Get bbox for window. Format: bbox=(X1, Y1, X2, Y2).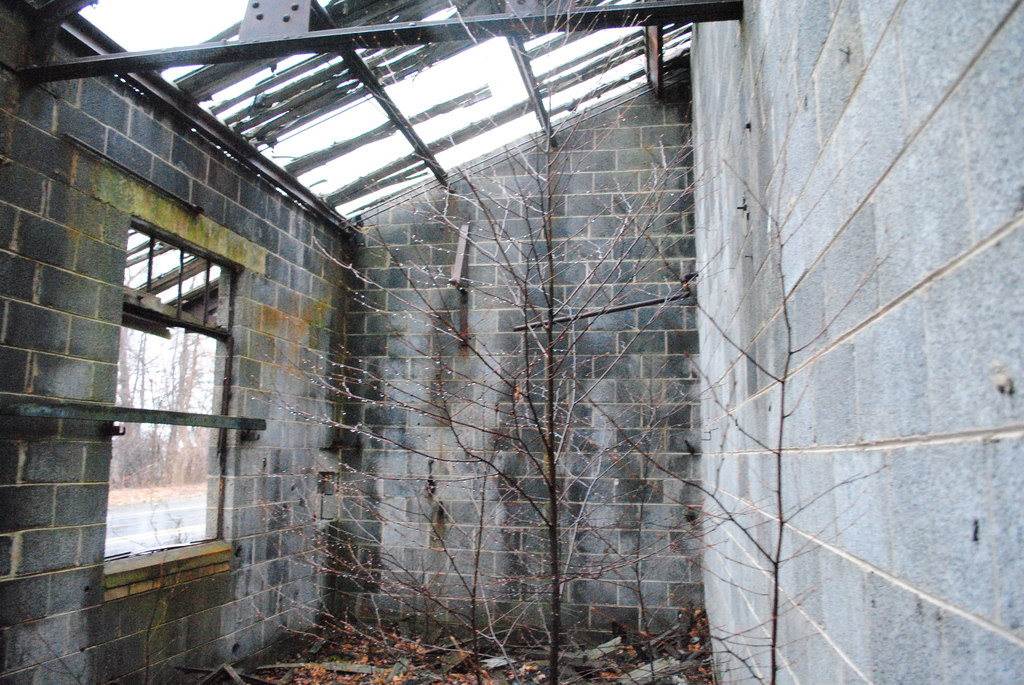
bbox=(99, 224, 243, 558).
